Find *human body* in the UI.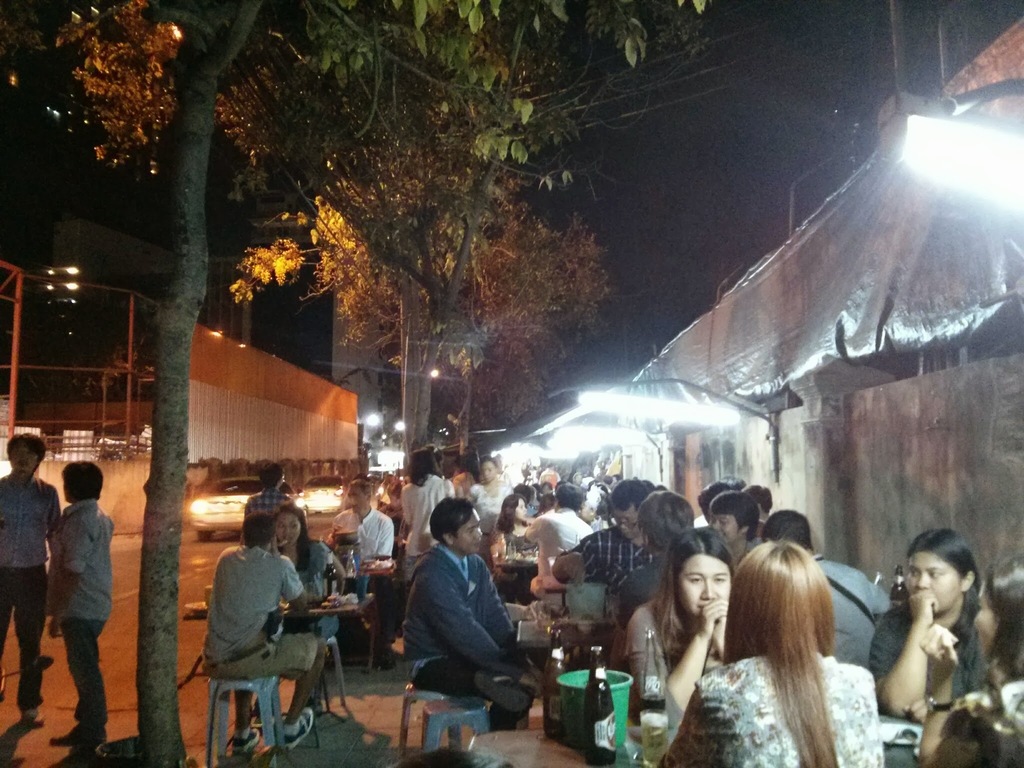
UI element at {"left": 0, "top": 471, "right": 62, "bottom": 728}.
